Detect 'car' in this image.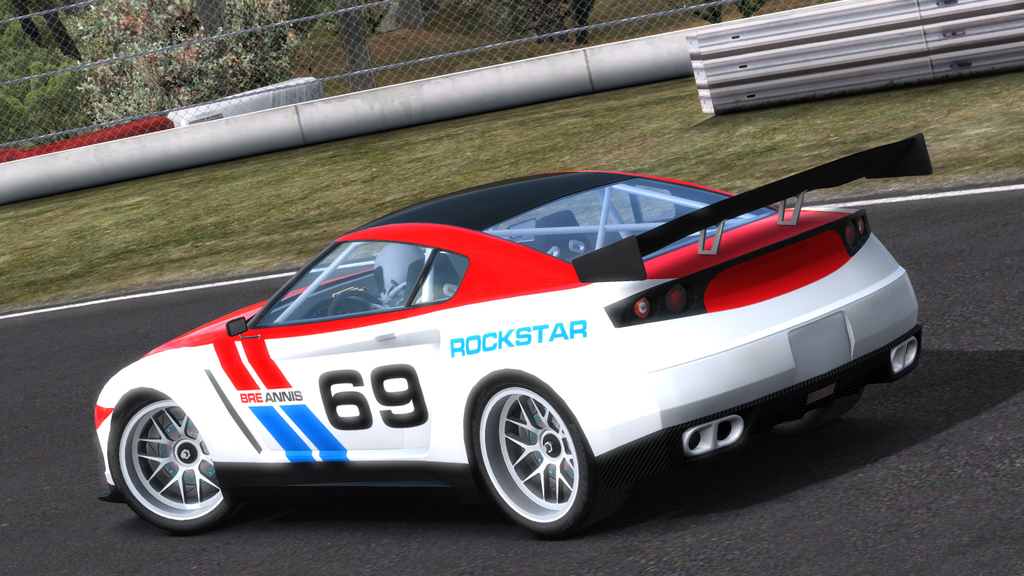
Detection: x1=86, y1=156, x2=892, y2=541.
